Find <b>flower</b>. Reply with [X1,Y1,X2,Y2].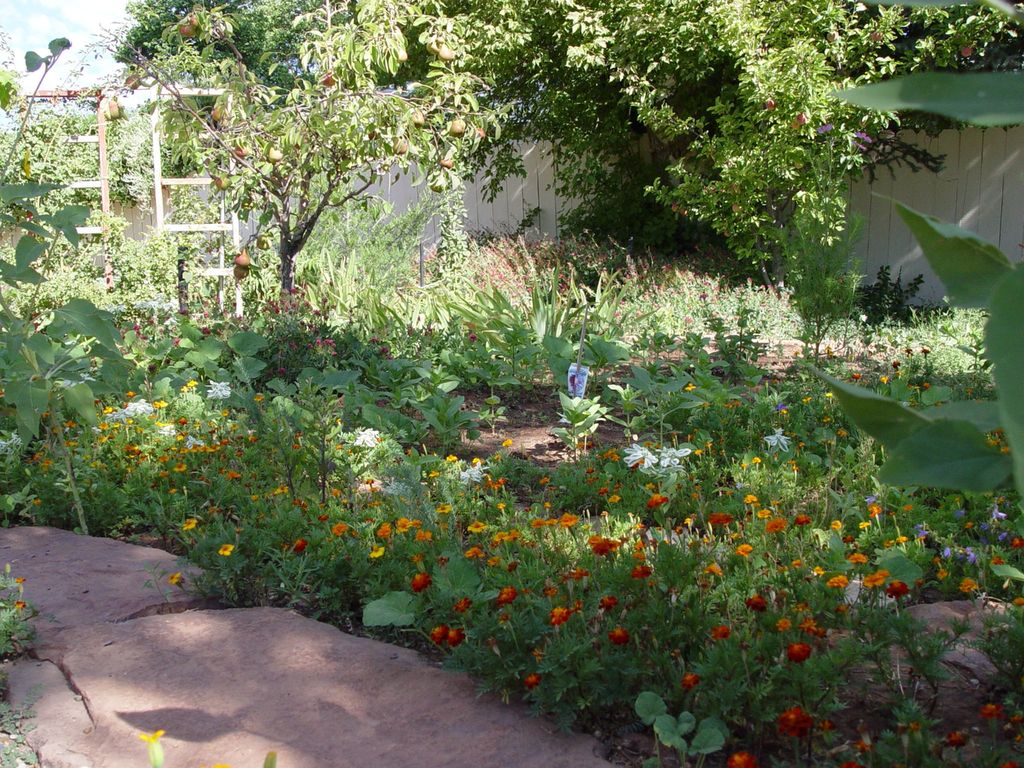
[949,732,977,743].
